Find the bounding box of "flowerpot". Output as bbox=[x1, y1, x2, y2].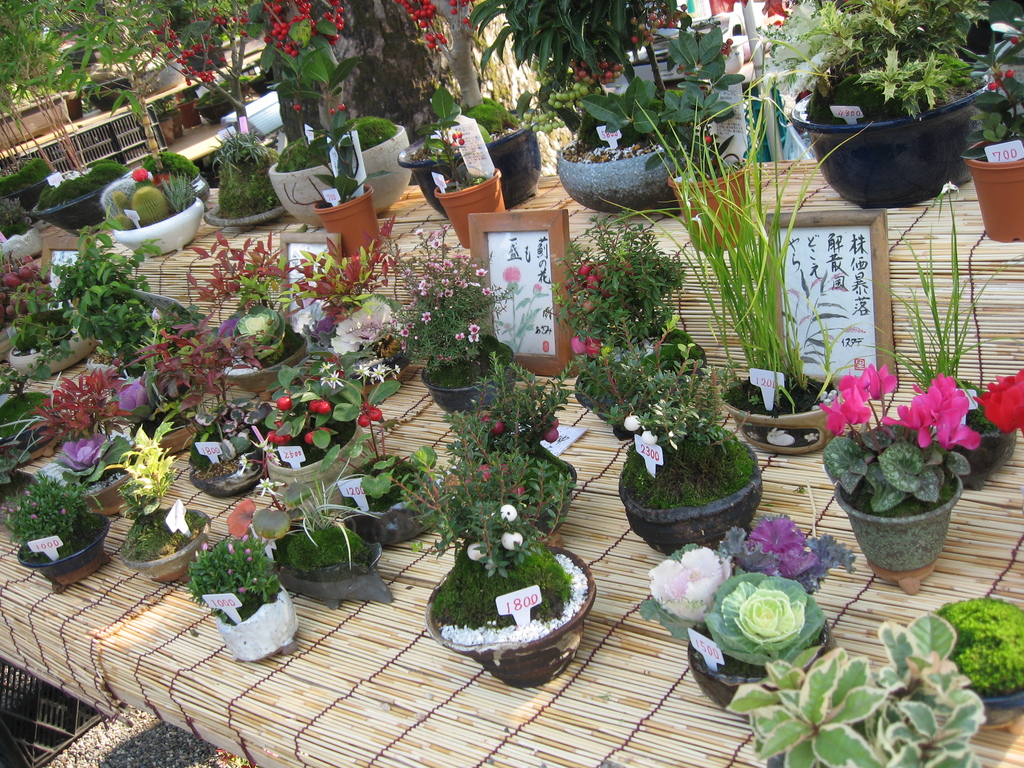
bbox=[432, 170, 505, 246].
